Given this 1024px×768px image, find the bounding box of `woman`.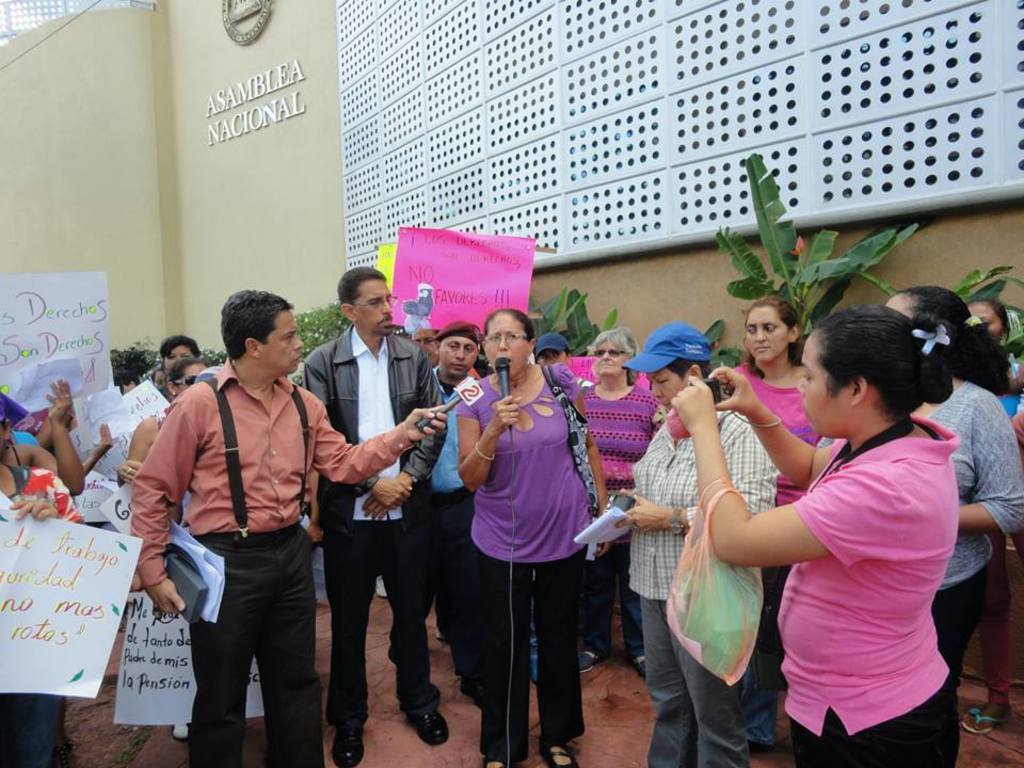
(left=580, top=324, right=660, bottom=676).
